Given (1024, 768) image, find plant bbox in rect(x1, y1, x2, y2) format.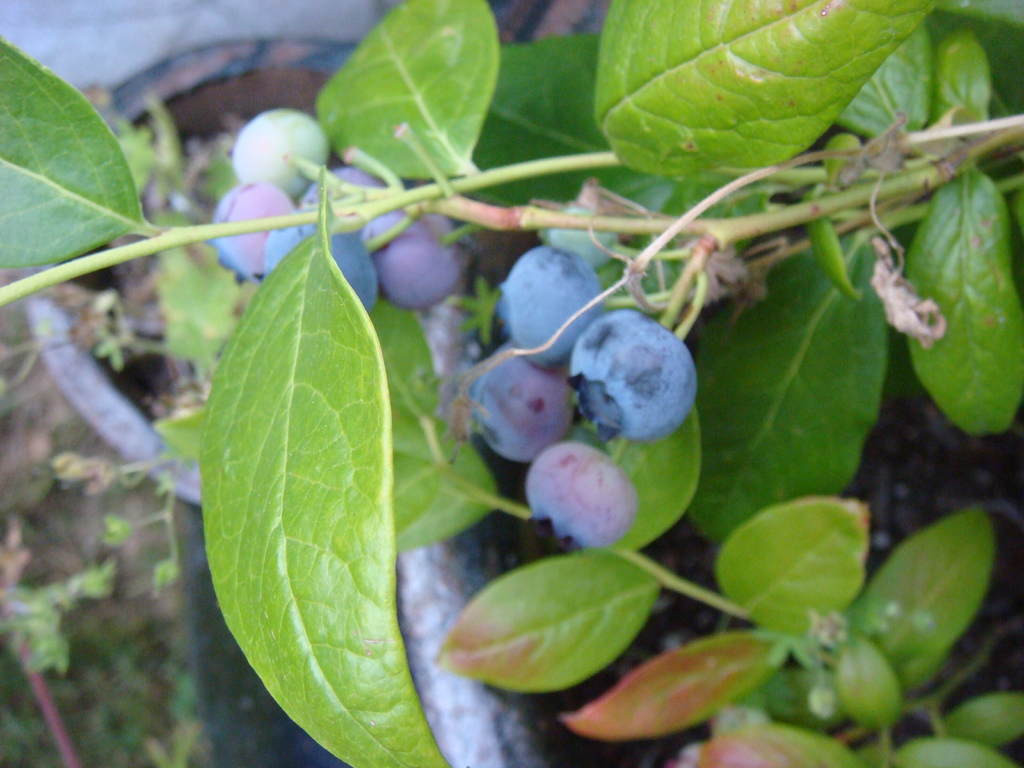
rect(54, 41, 1023, 766).
